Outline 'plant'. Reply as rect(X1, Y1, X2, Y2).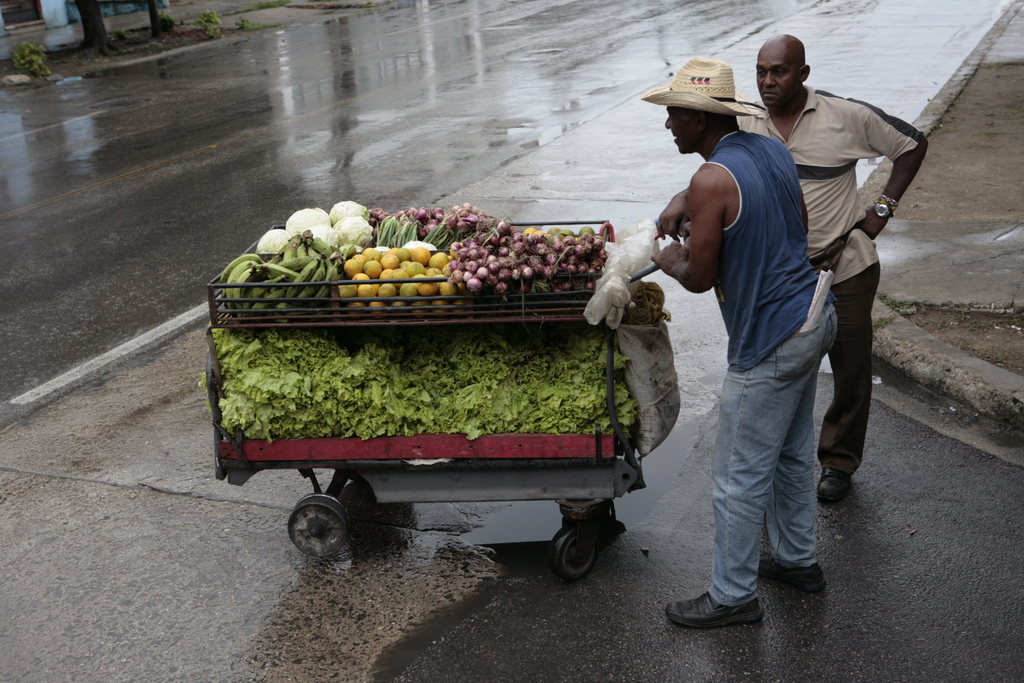
rect(146, 42, 169, 53).
